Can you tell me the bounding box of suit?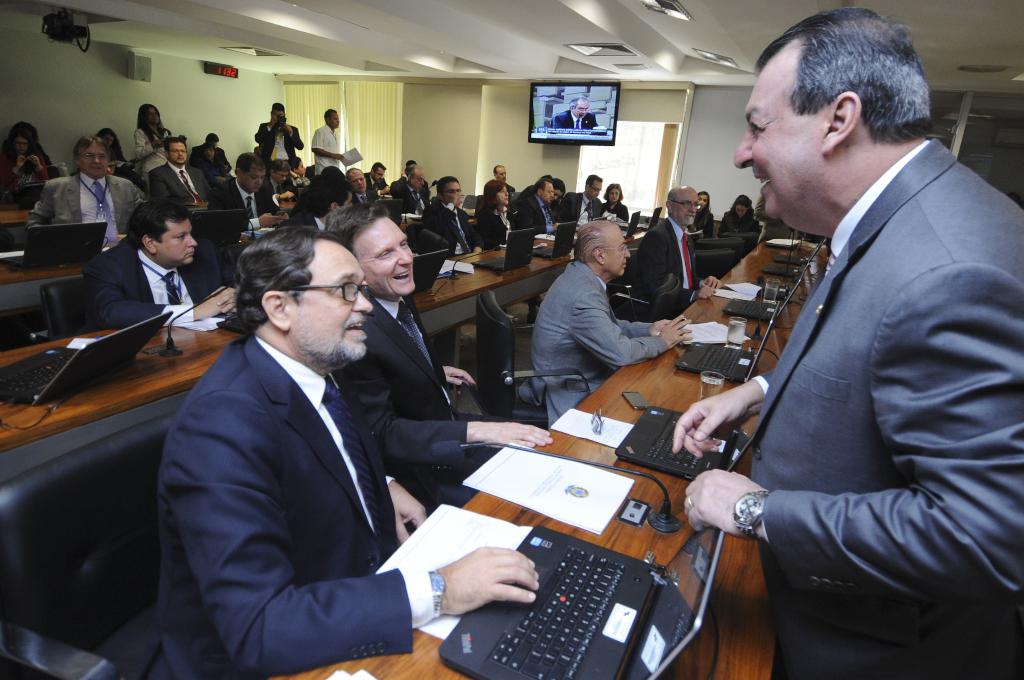
Rect(718, 206, 752, 236).
